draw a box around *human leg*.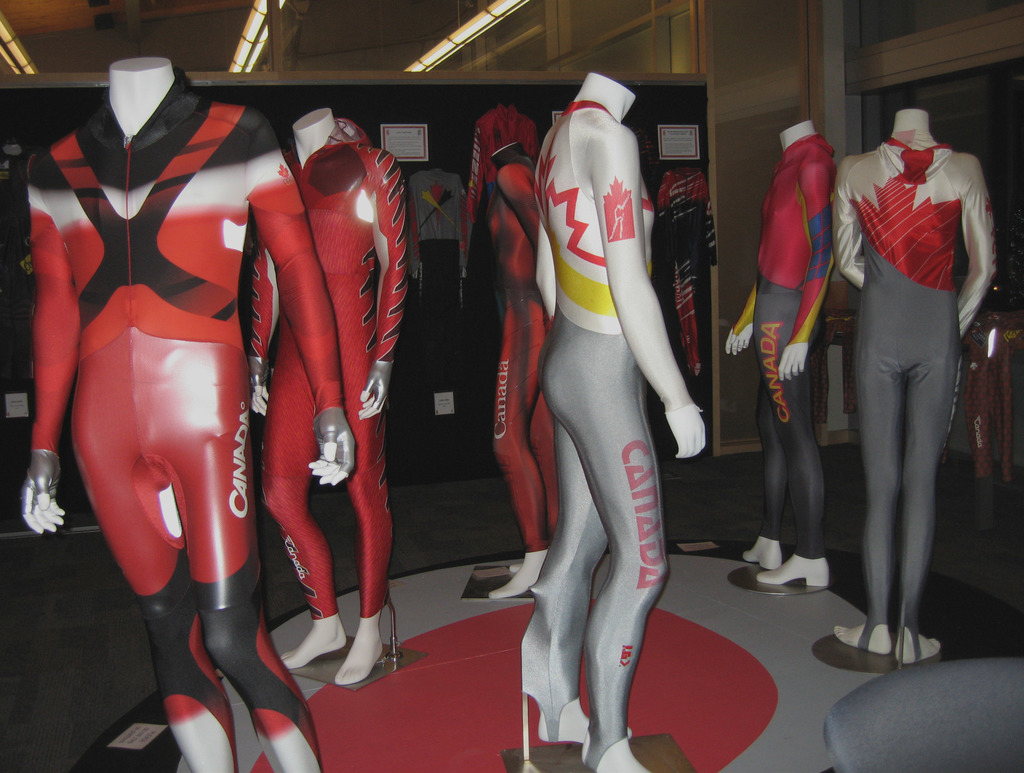
(259, 301, 348, 671).
